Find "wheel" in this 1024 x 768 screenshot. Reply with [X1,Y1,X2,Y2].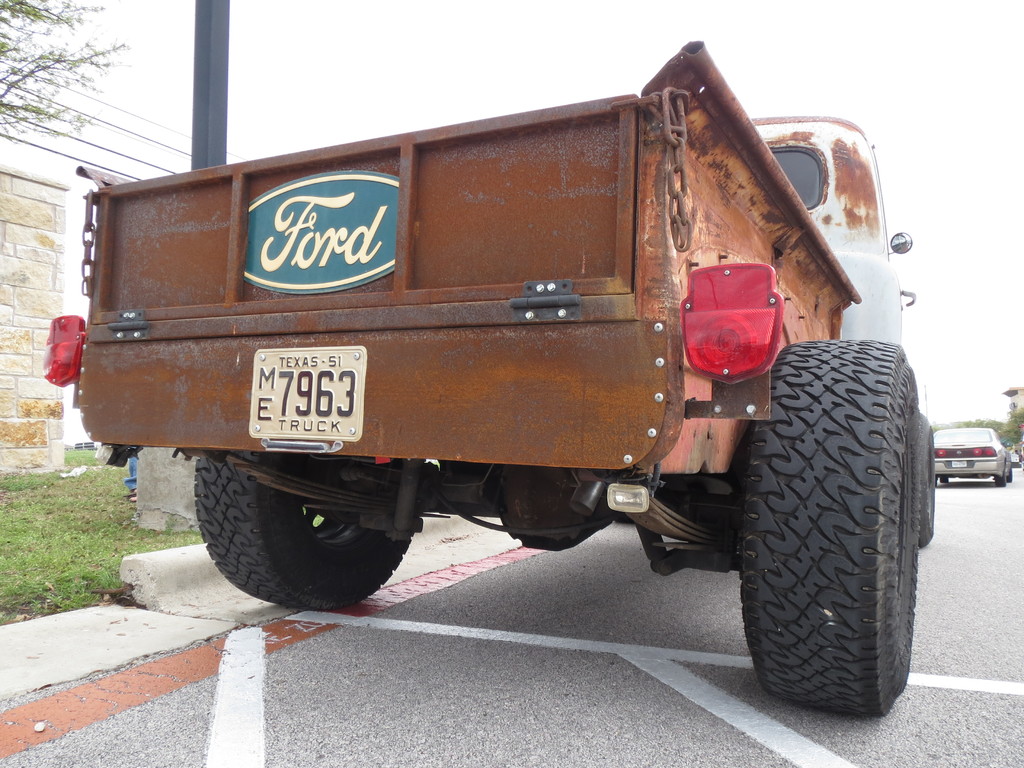
[735,336,913,718].
